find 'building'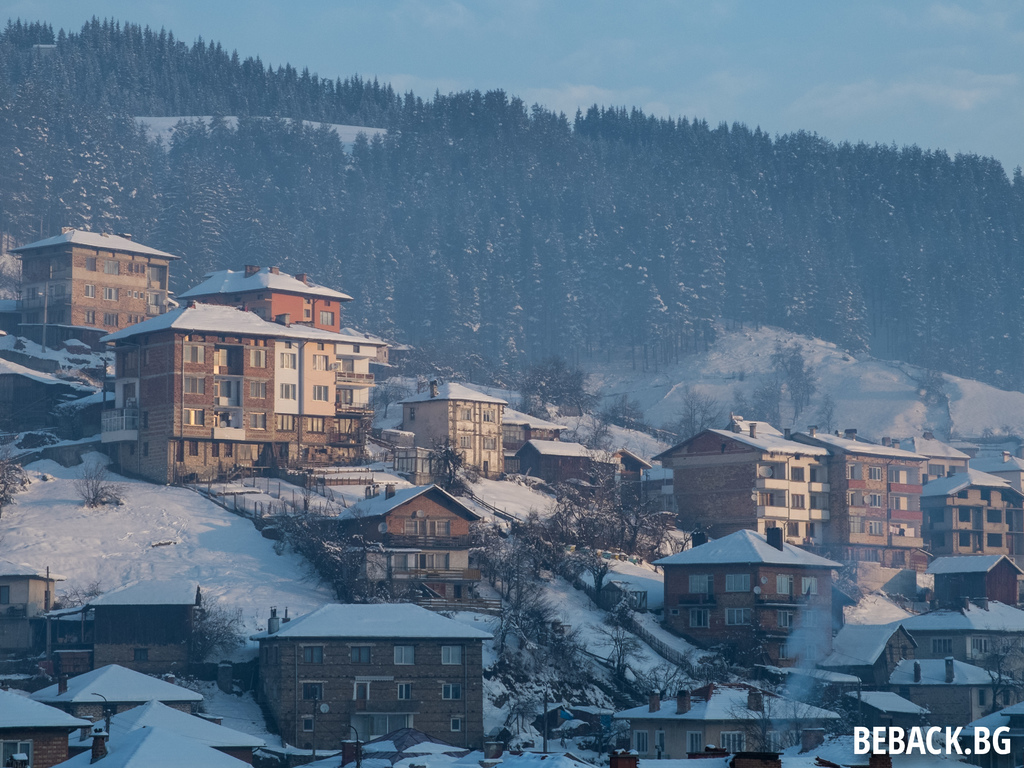
BBox(883, 654, 1019, 726)
